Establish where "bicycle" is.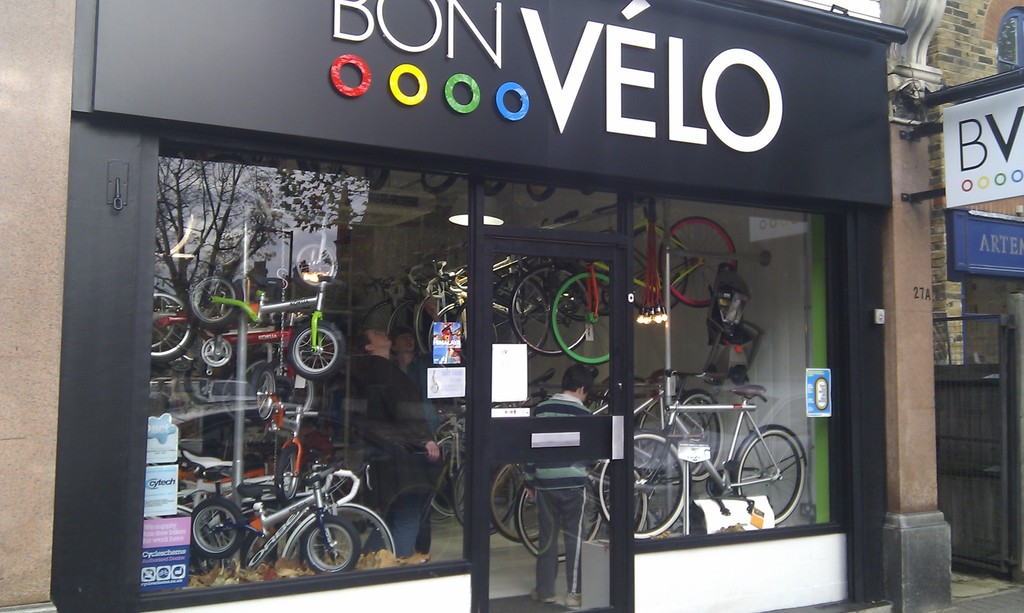
Established at (left=492, top=237, right=557, bottom=362).
